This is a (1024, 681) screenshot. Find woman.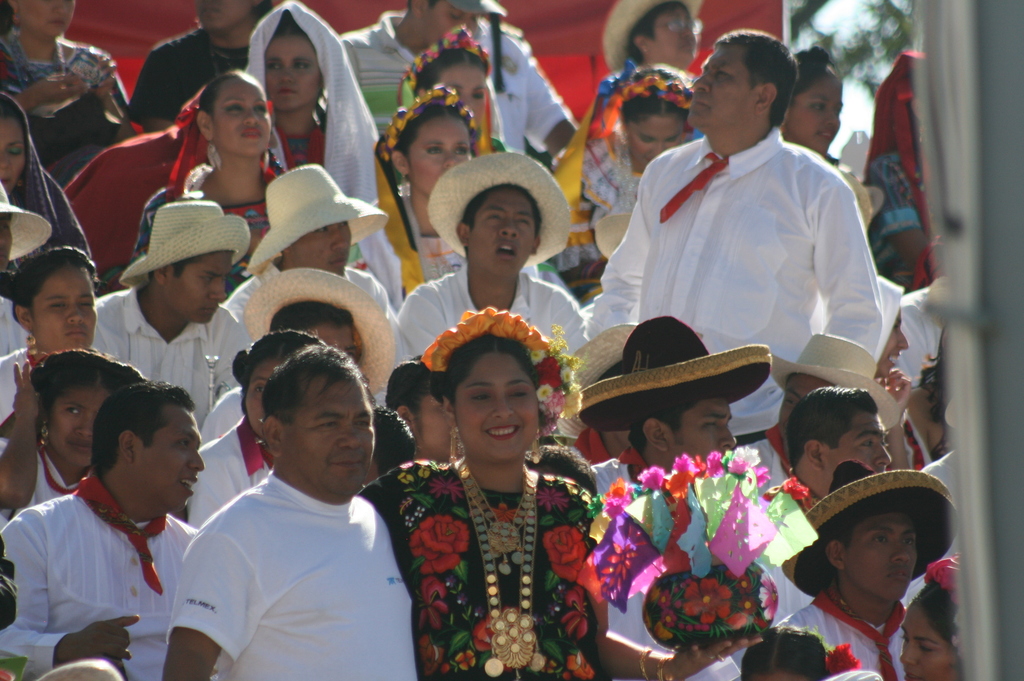
Bounding box: bbox=(0, 246, 110, 432).
